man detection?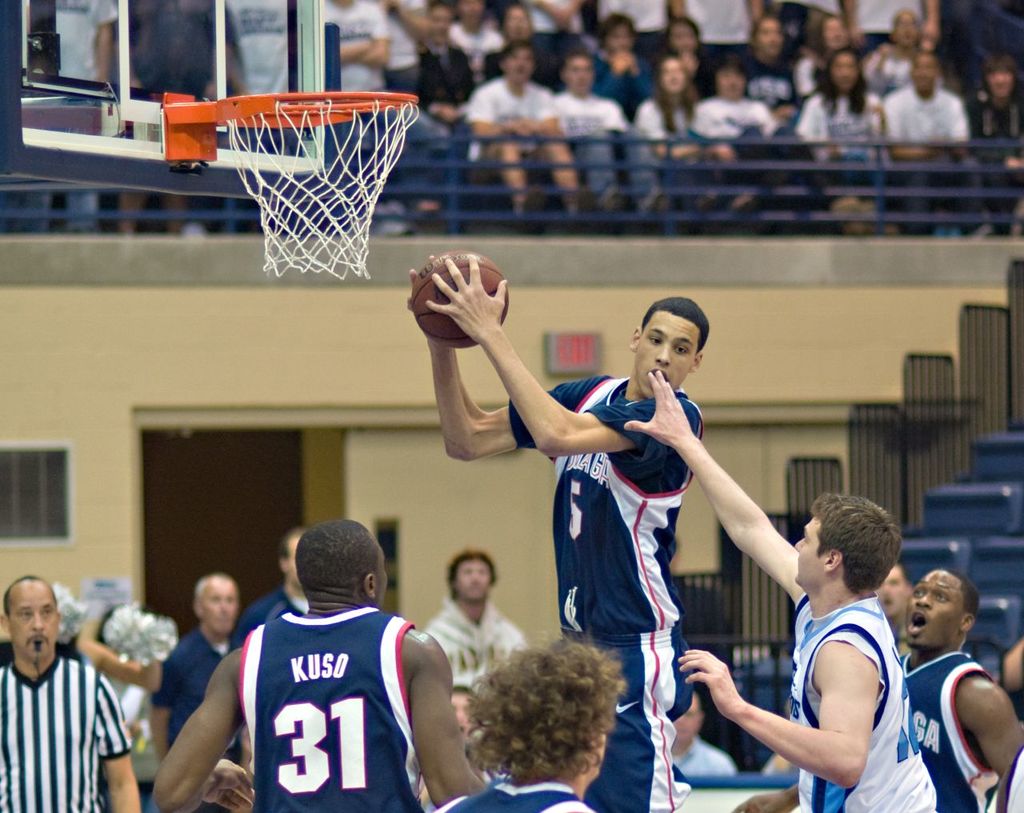
[x1=462, y1=46, x2=587, y2=222]
